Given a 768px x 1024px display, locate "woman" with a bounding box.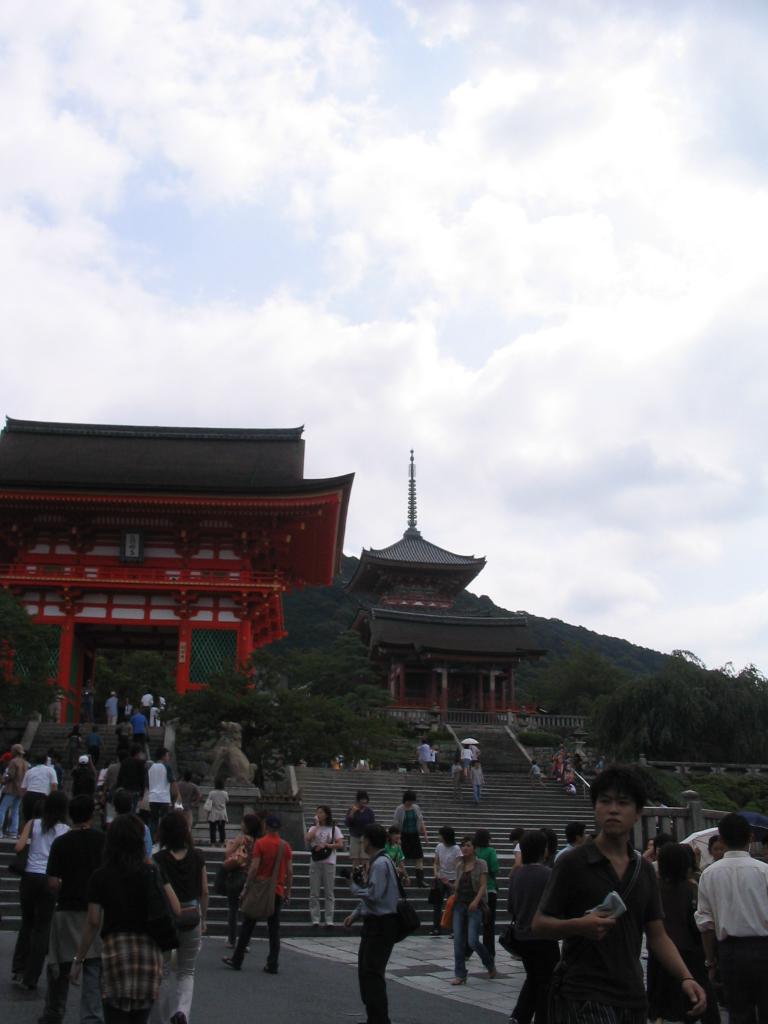
Located: <region>206, 780, 227, 841</region>.
